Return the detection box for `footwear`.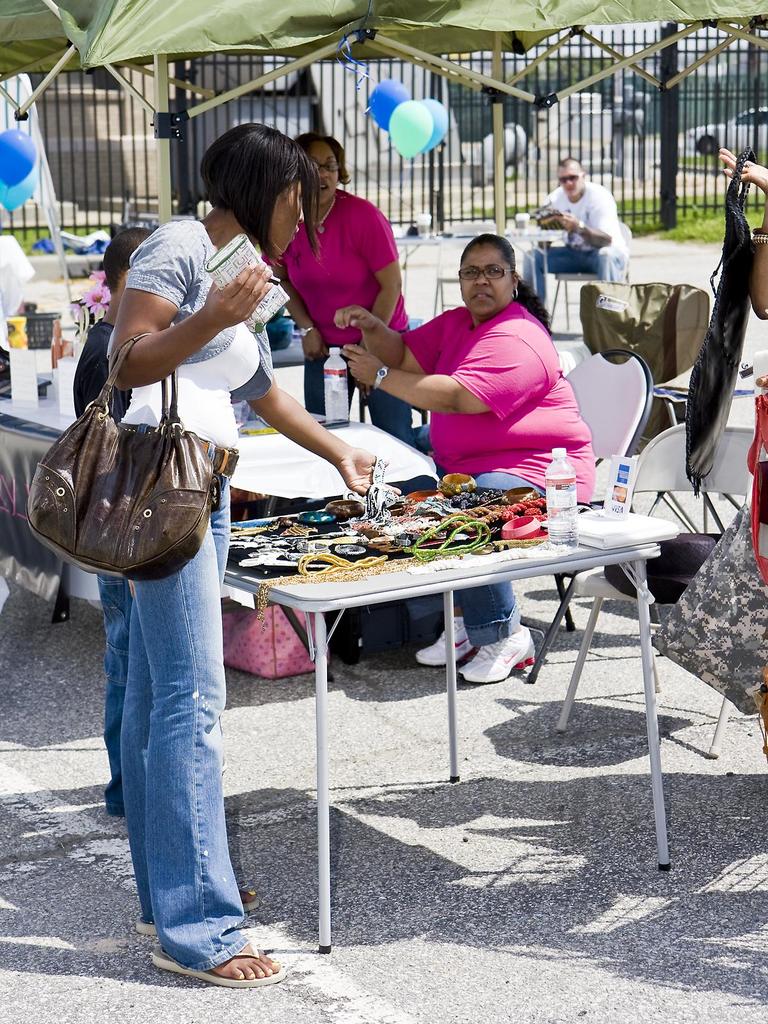
rect(144, 914, 280, 984).
